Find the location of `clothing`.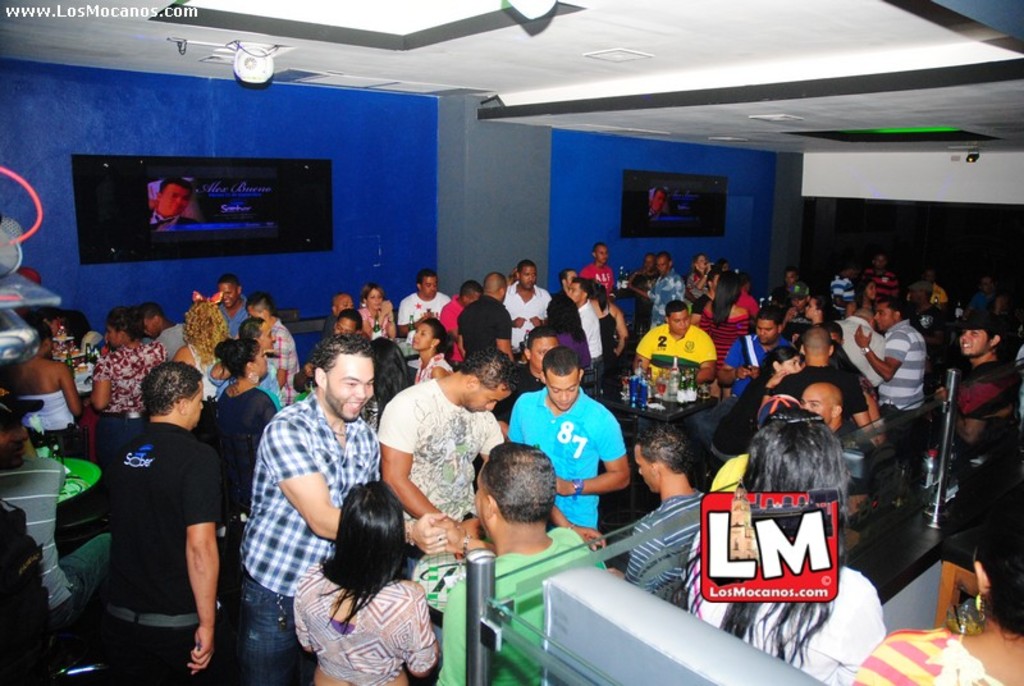
Location: bbox(507, 384, 630, 534).
